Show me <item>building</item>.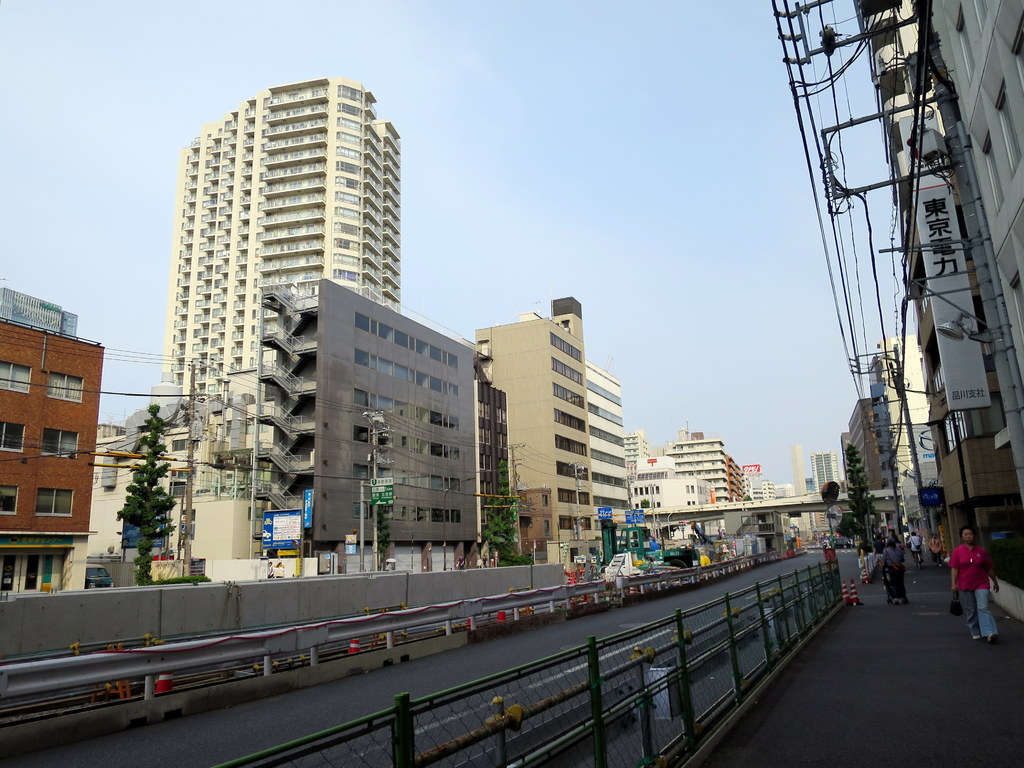
<item>building</item> is here: box(264, 276, 481, 569).
